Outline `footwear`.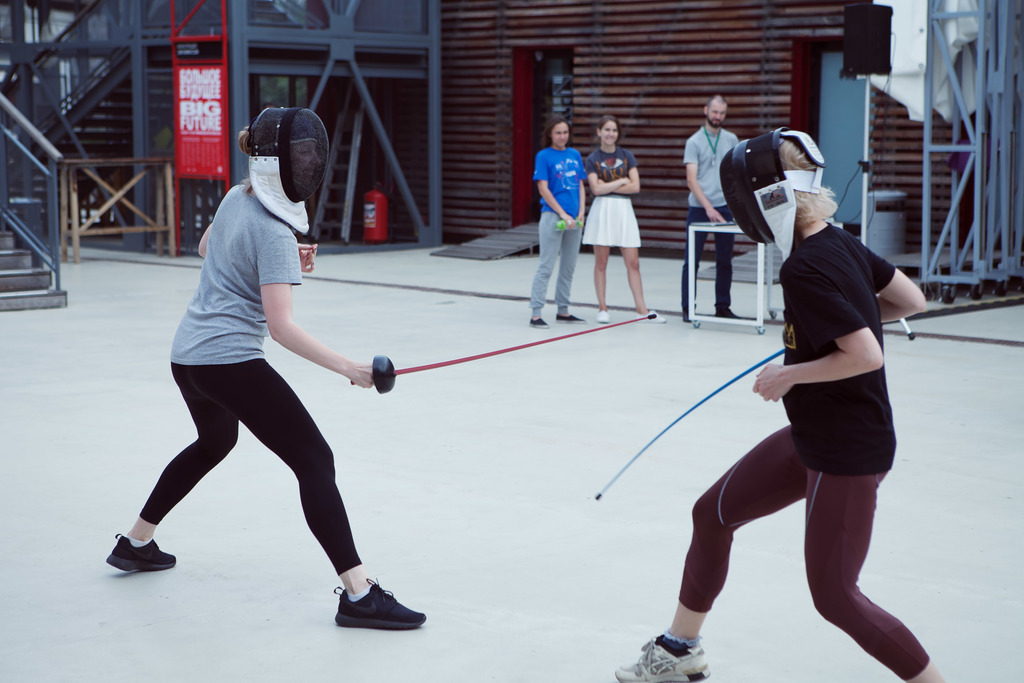
Outline: <bbox>528, 318, 548, 330</bbox>.
